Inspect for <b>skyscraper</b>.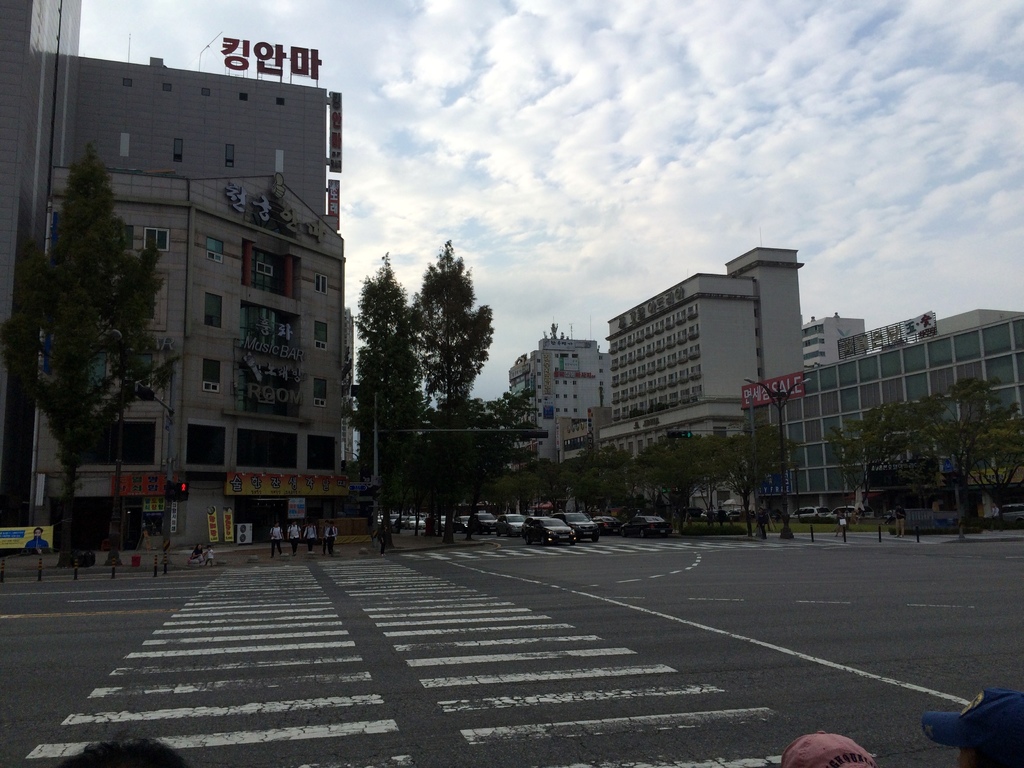
Inspection: region(505, 327, 619, 522).
